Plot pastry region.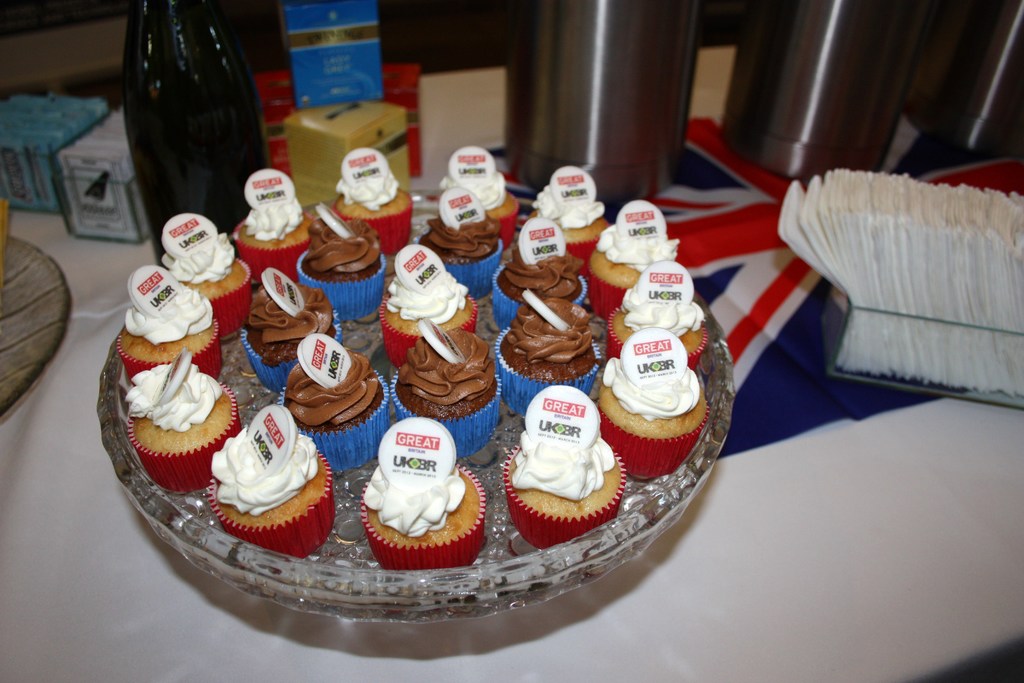
Plotted at Rect(417, 193, 501, 298).
